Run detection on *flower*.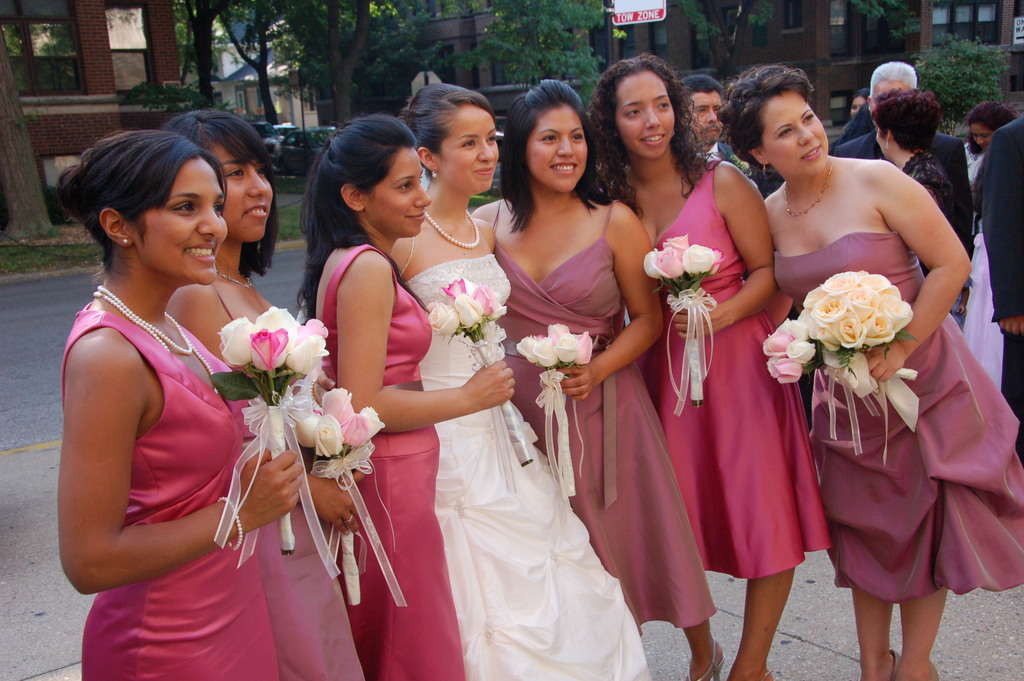
Result: <box>219,305,337,368</box>.
